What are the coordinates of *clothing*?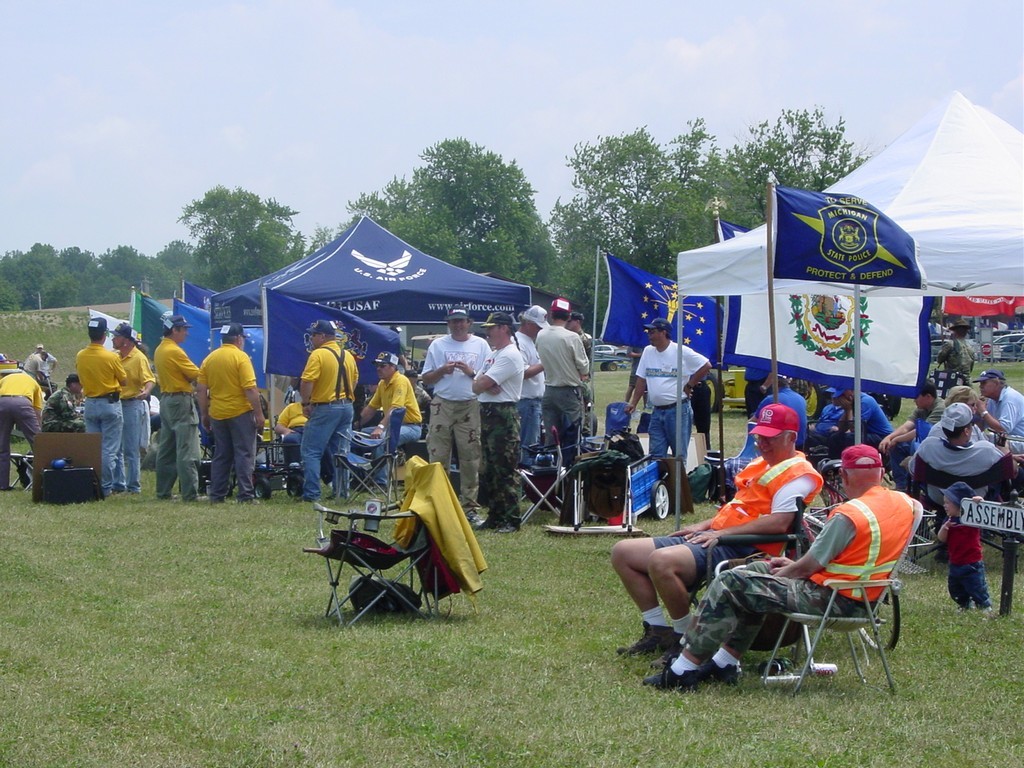
(274,397,337,485).
